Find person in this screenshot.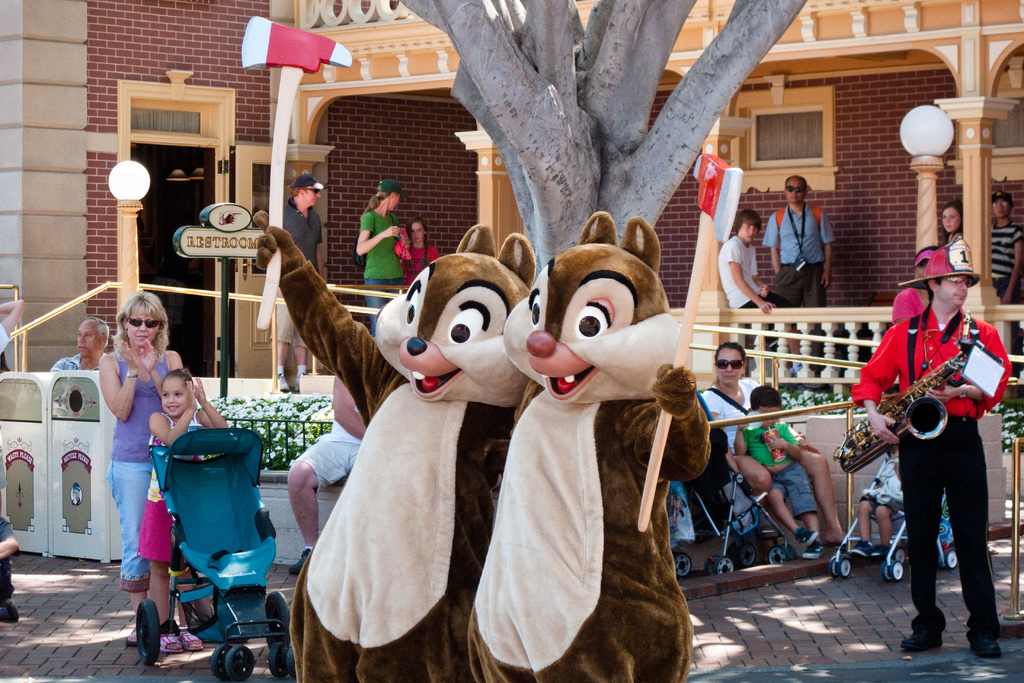
The bounding box for person is box=[100, 293, 180, 646].
